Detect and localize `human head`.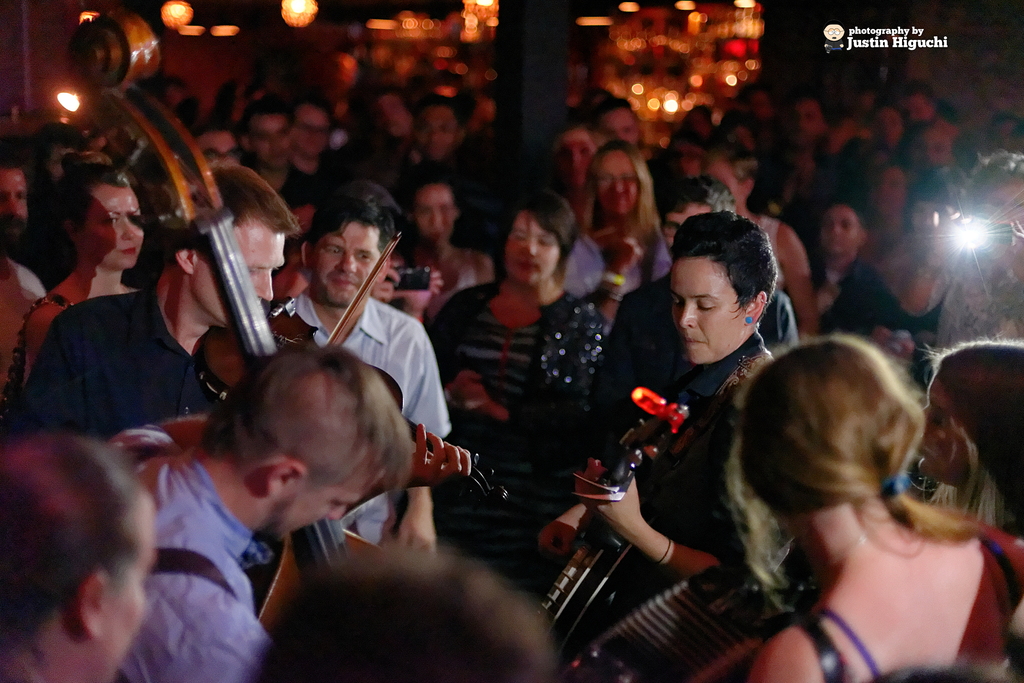
Localized at x1=598, y1=102, x2=645, y2=144.
